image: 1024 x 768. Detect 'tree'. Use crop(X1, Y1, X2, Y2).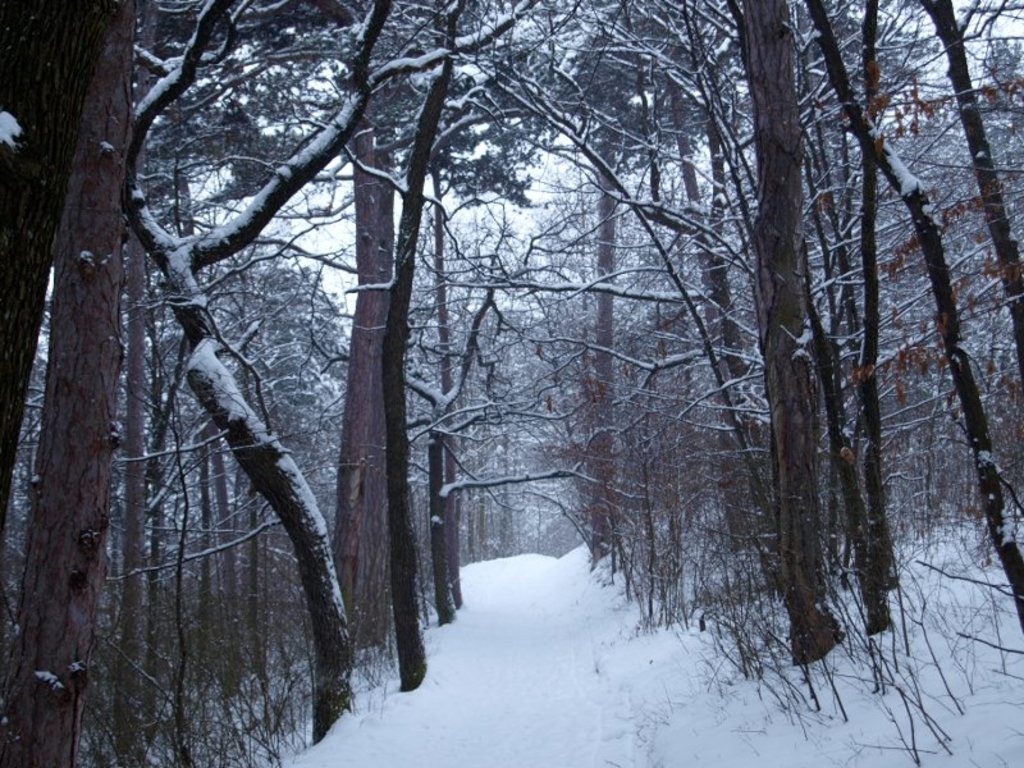
crop(0, 4, 151, 767).
